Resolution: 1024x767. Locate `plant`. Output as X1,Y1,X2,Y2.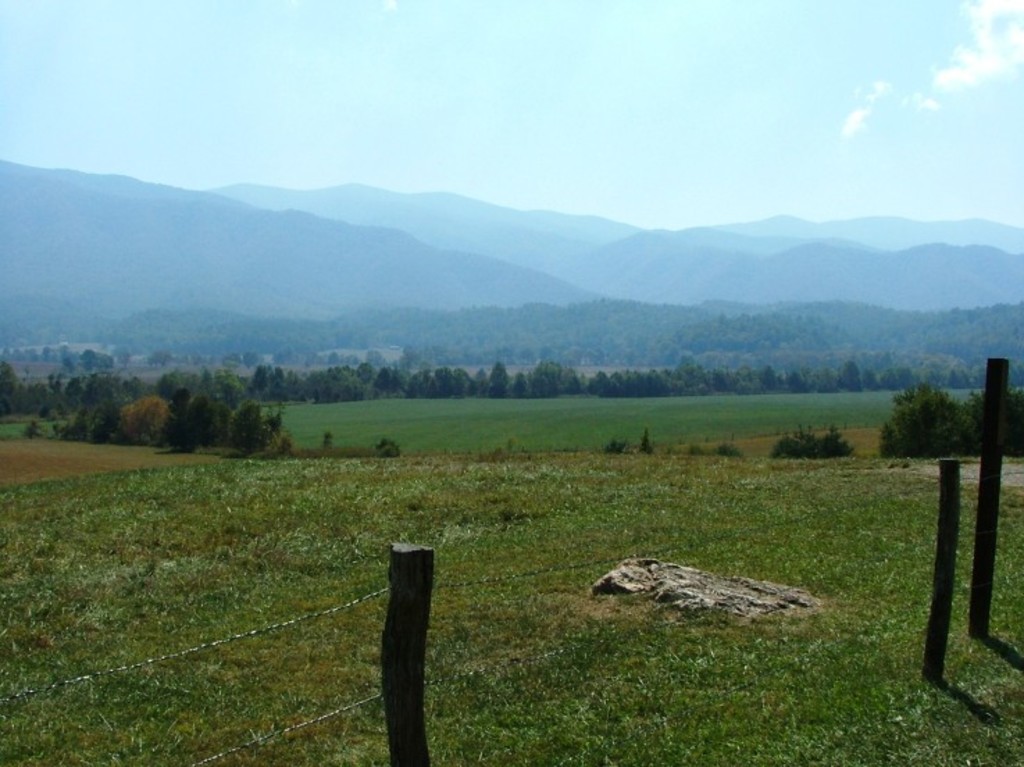
368,434,403,456.
